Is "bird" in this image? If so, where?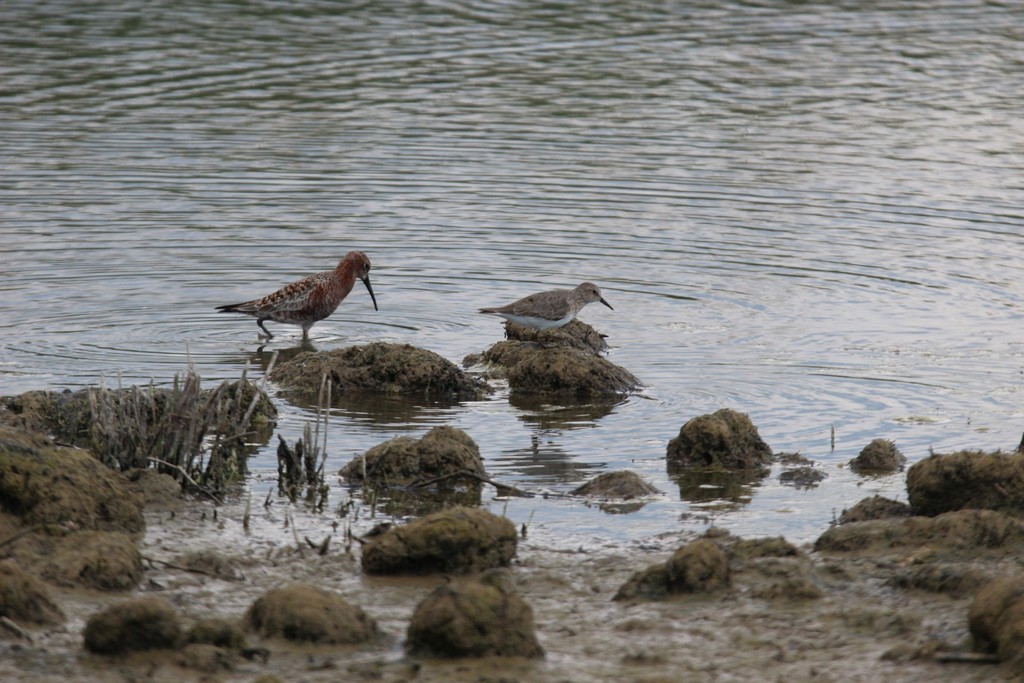
Yes, at rect(471, 278, 616, 343).
